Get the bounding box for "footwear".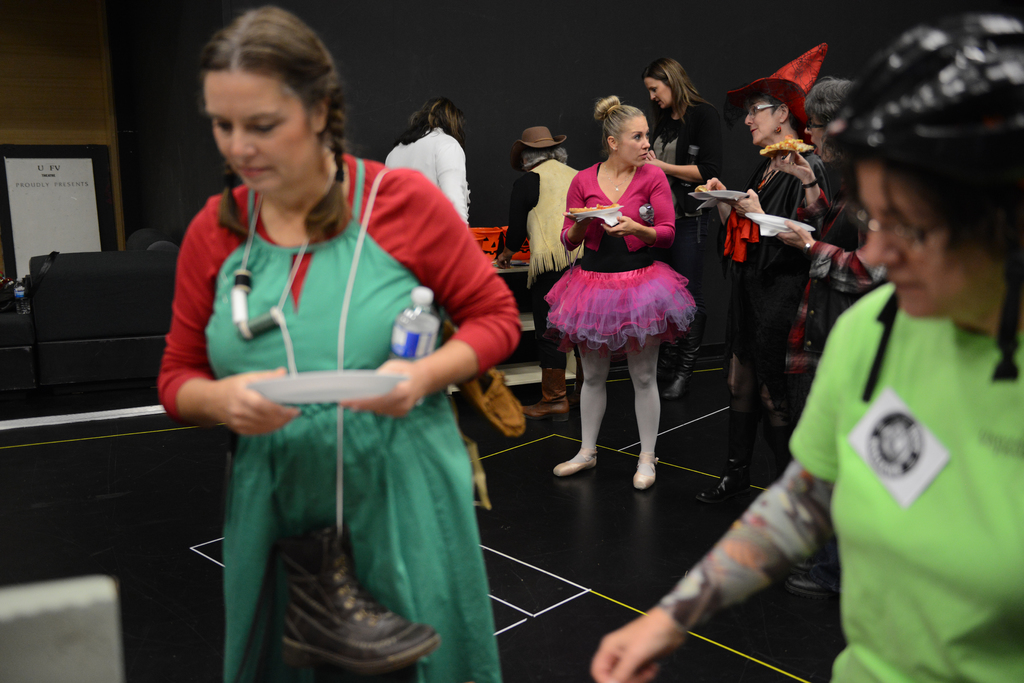
select_region(554, 444, 598, 476).
